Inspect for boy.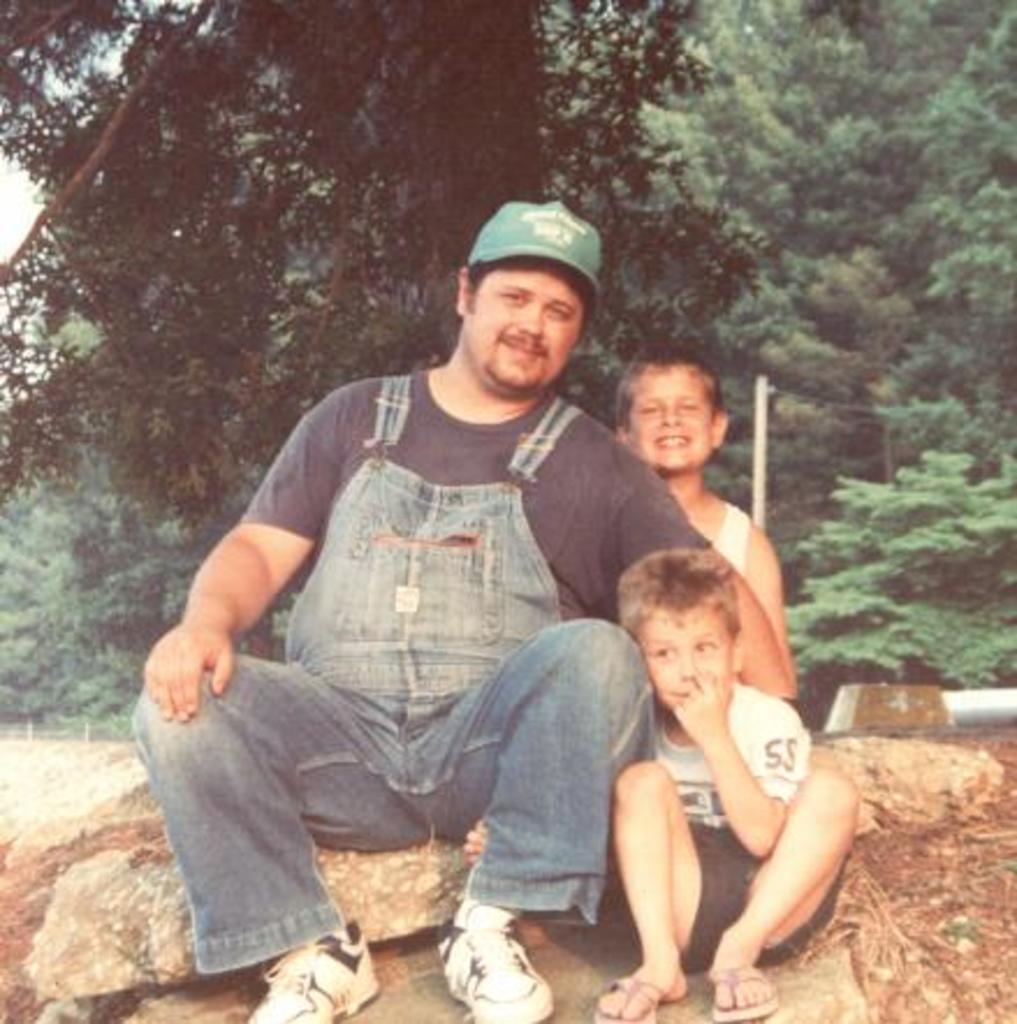
Inspection: x1=612 y1=343 x2=797 y2=688.
